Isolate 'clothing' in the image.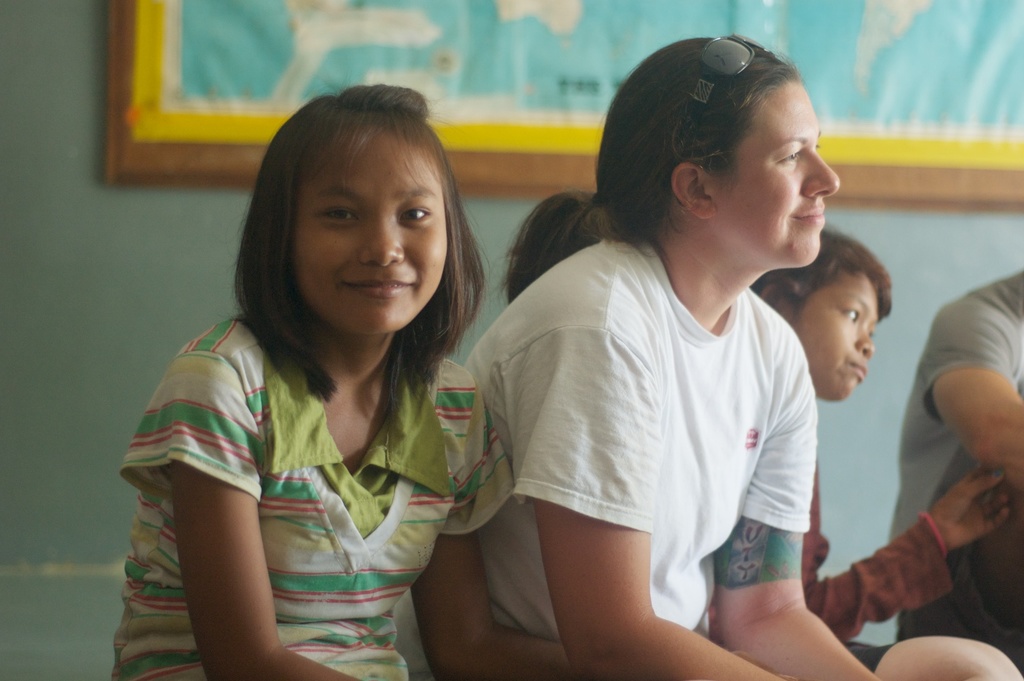
Isolated region: 883 264 1023 666.
